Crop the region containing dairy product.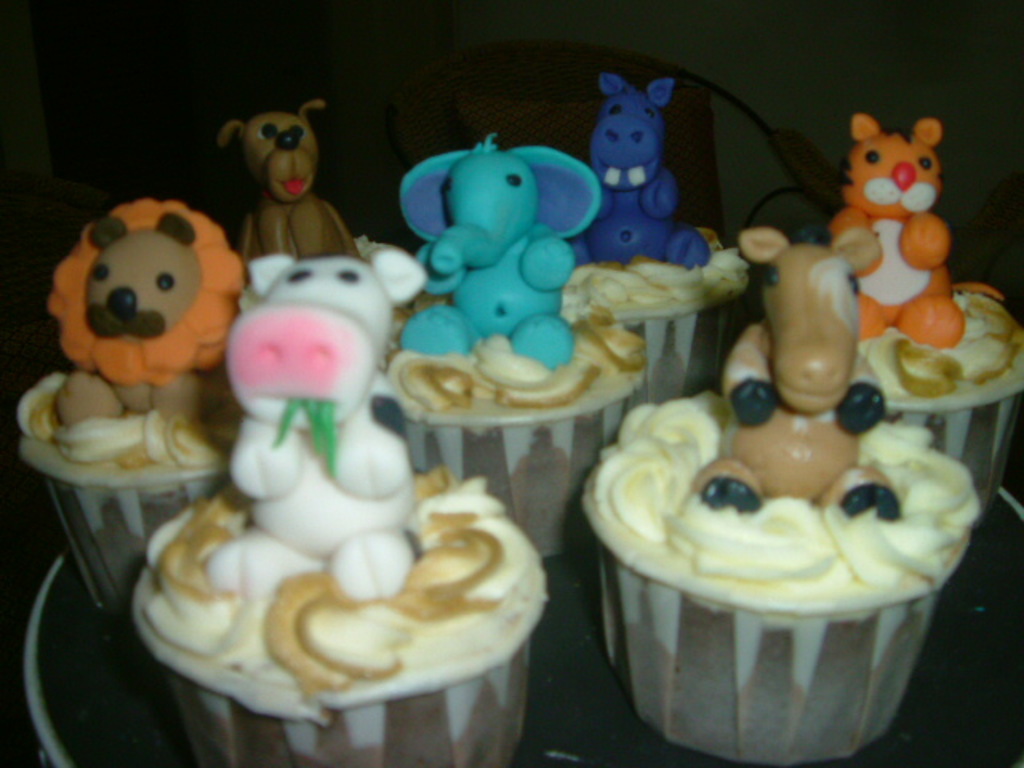
Crop region: 384, 314, 646, 410.
